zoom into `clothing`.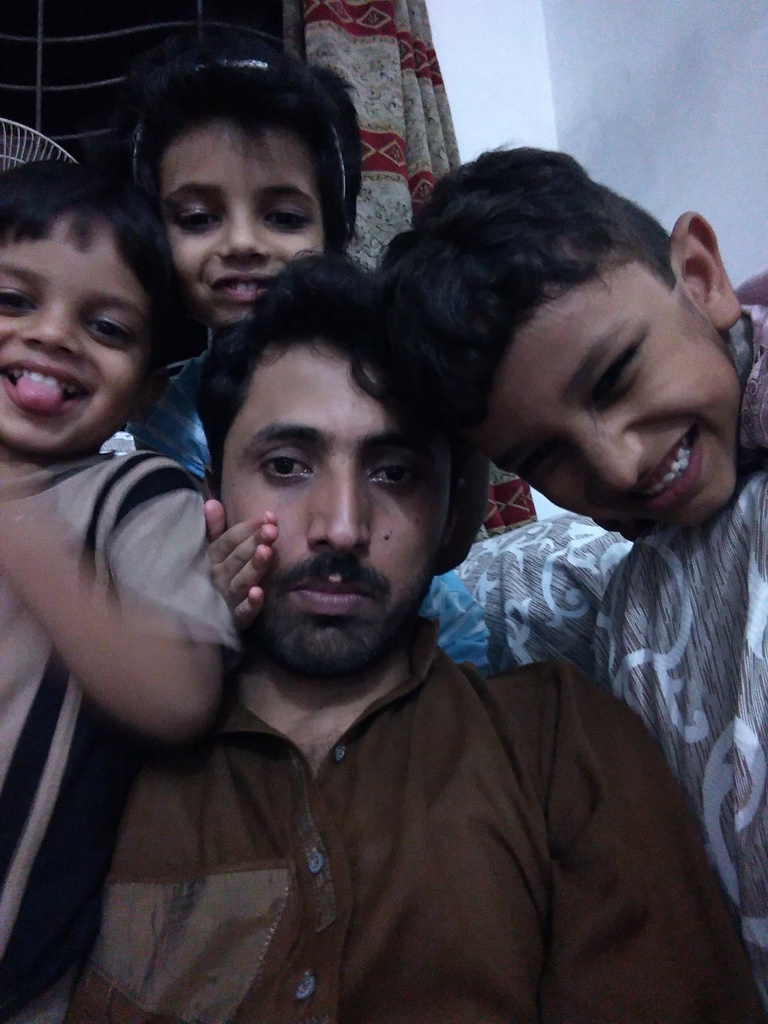
Zoom target: box=[0, 444, 240, 1020].
